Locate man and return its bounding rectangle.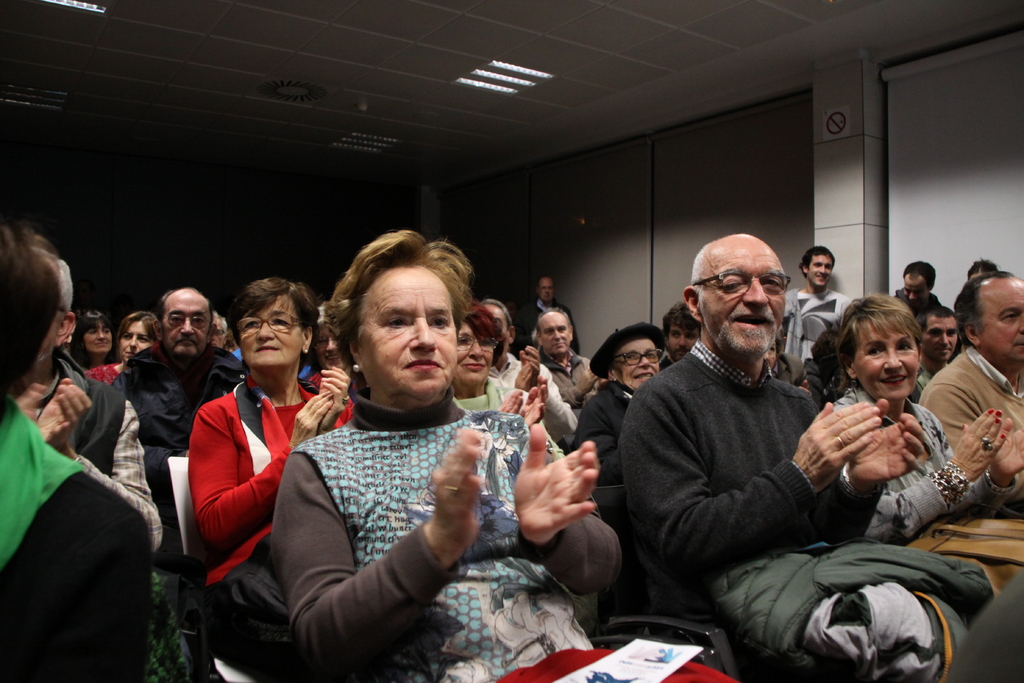
[107, 286, 247, 552].
